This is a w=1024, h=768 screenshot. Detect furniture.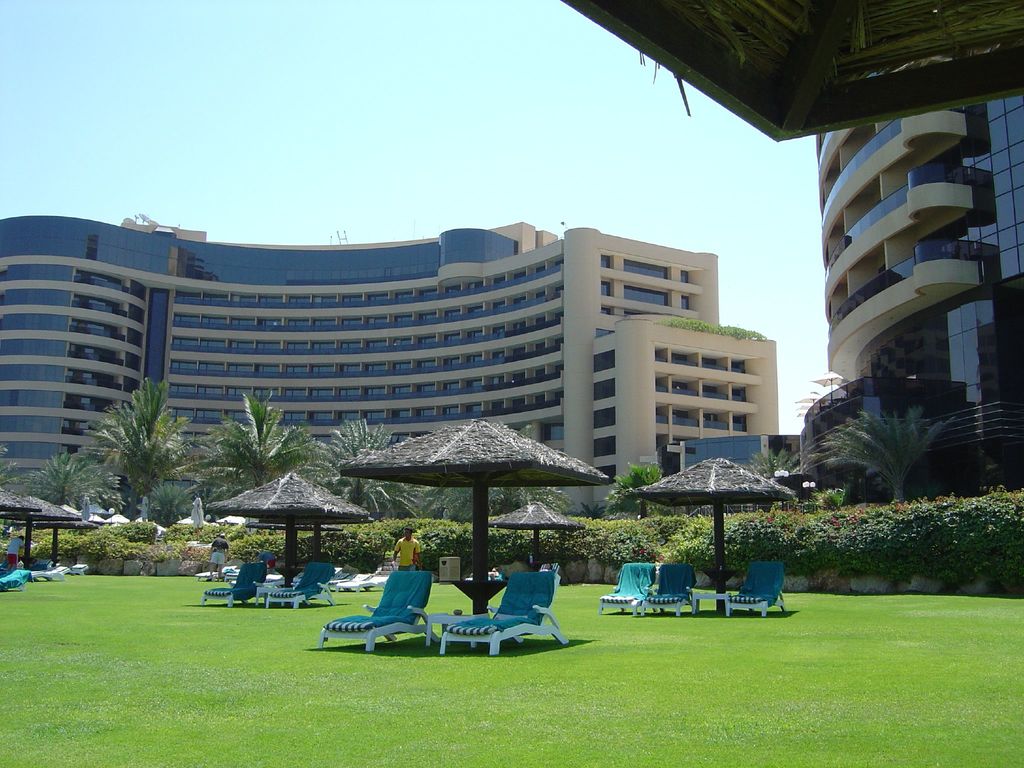
{"left": 464, "top": 572, "right": 472, "bottom": 580}.
